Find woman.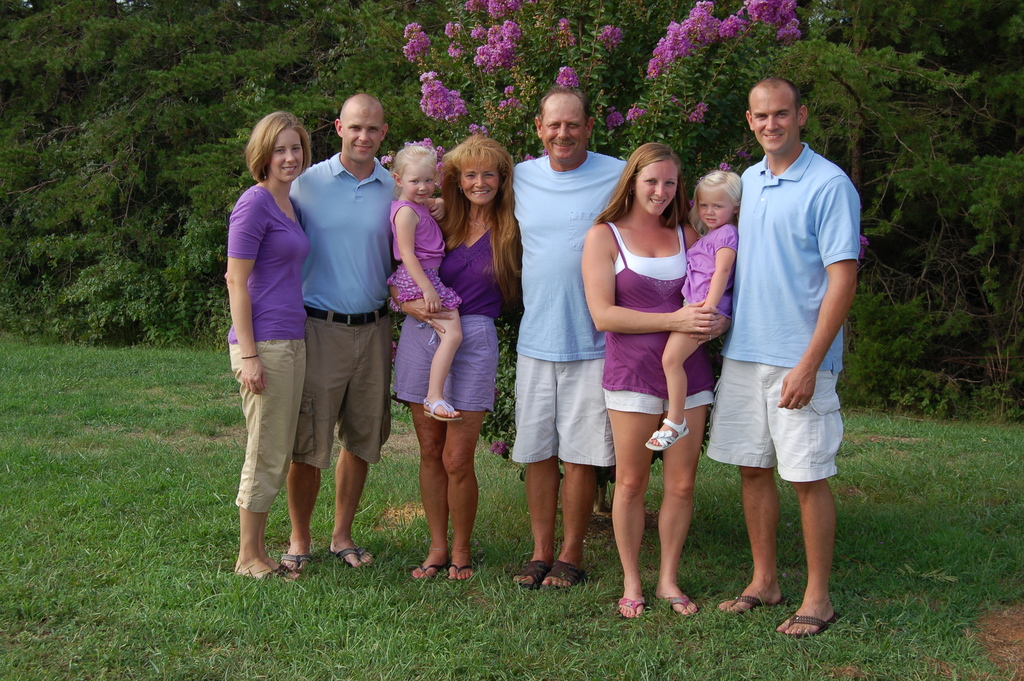
box(387, 135, 524, 583).
